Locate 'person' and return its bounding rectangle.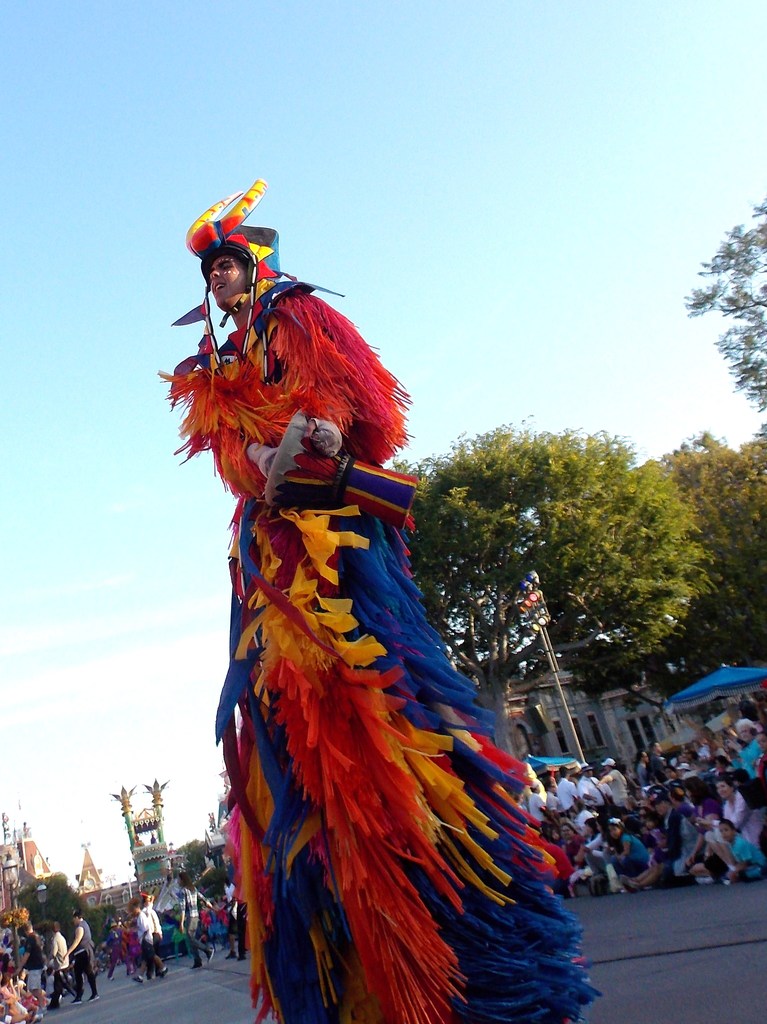
[x1=191, y1=223, x2=564, y2=1013].
